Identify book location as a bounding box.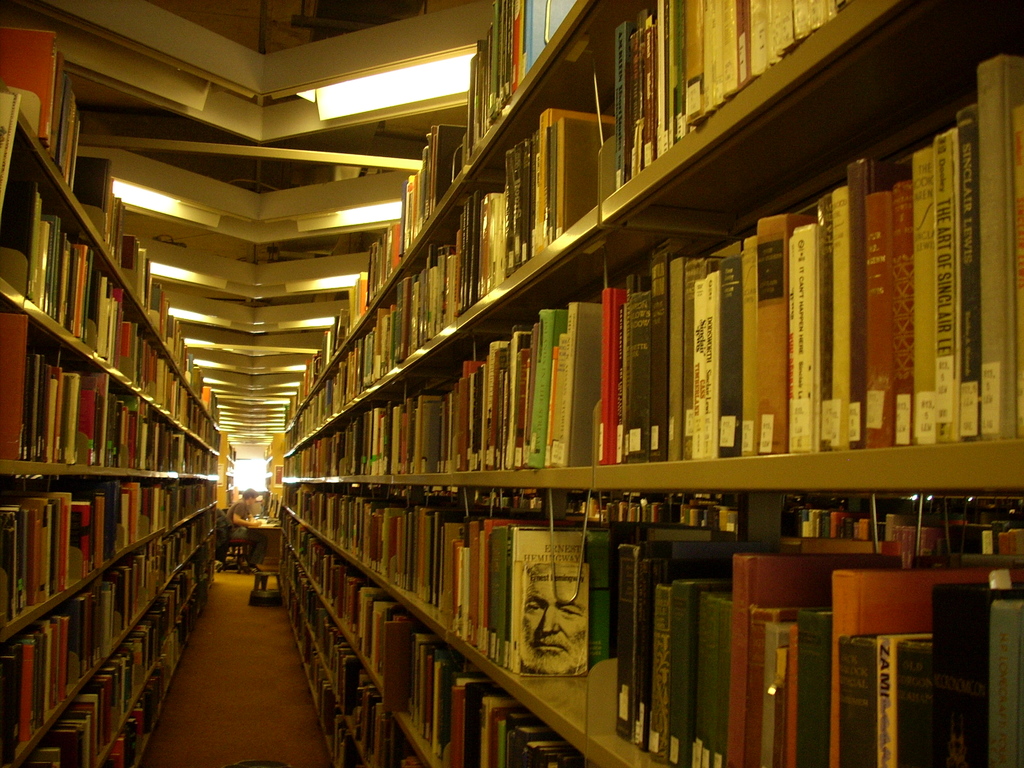
{"left": 979, "top": 49, "right": 1014, "bottom": 436}.
